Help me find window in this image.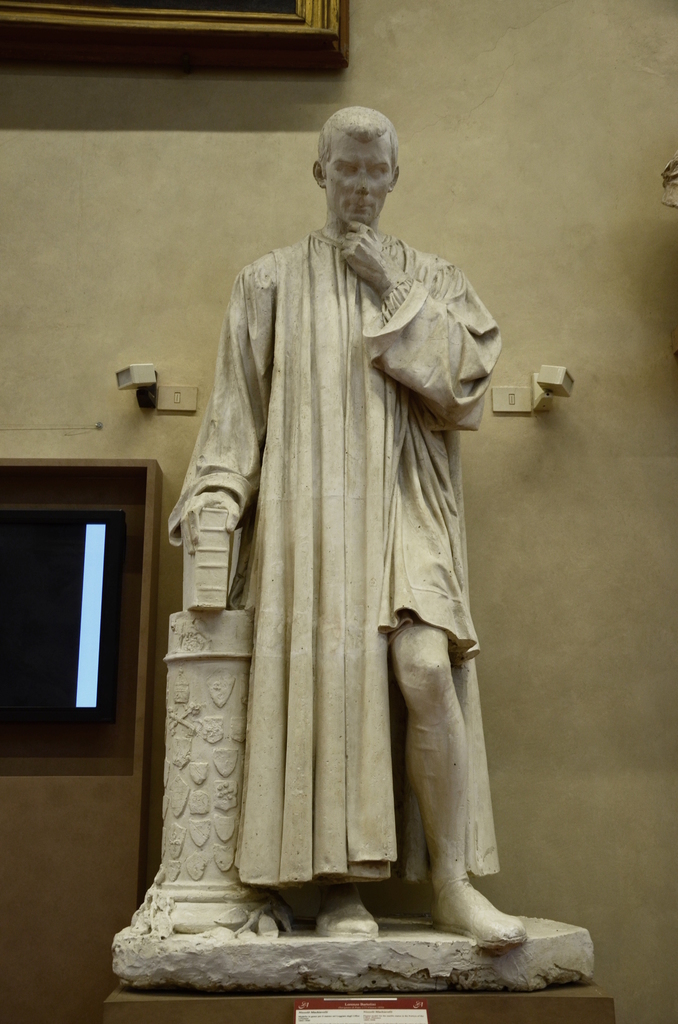
Found it: (left=0, top=443, right=160, bottom=777).
